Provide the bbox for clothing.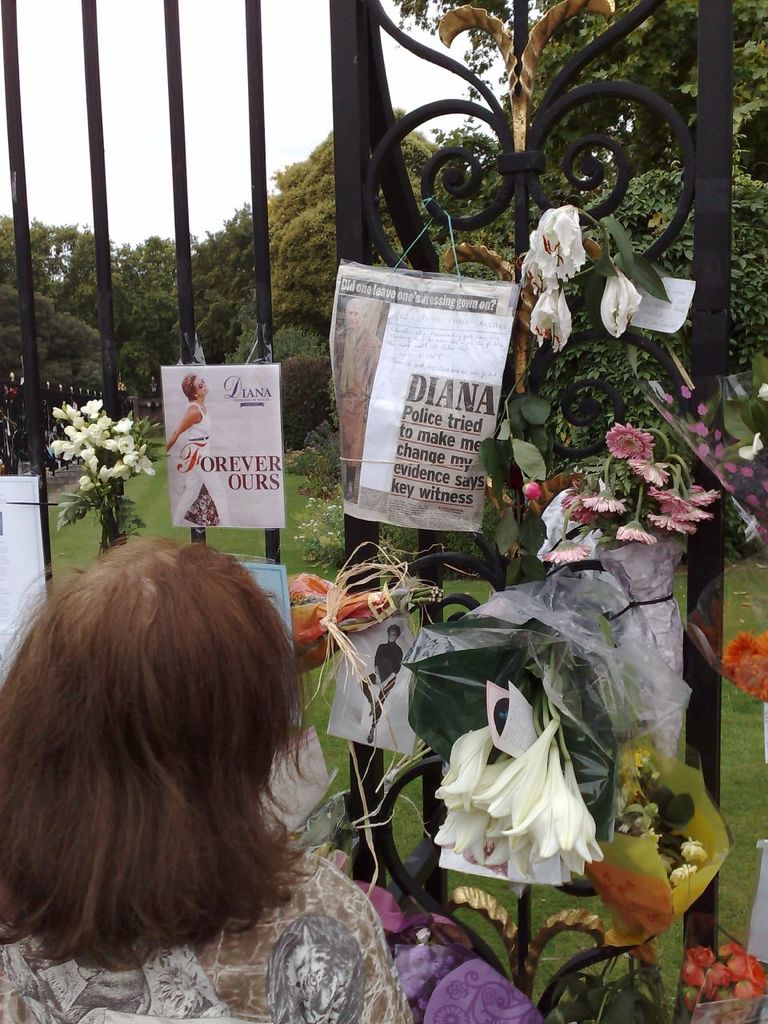
box(0, 831, 417, 1023).
